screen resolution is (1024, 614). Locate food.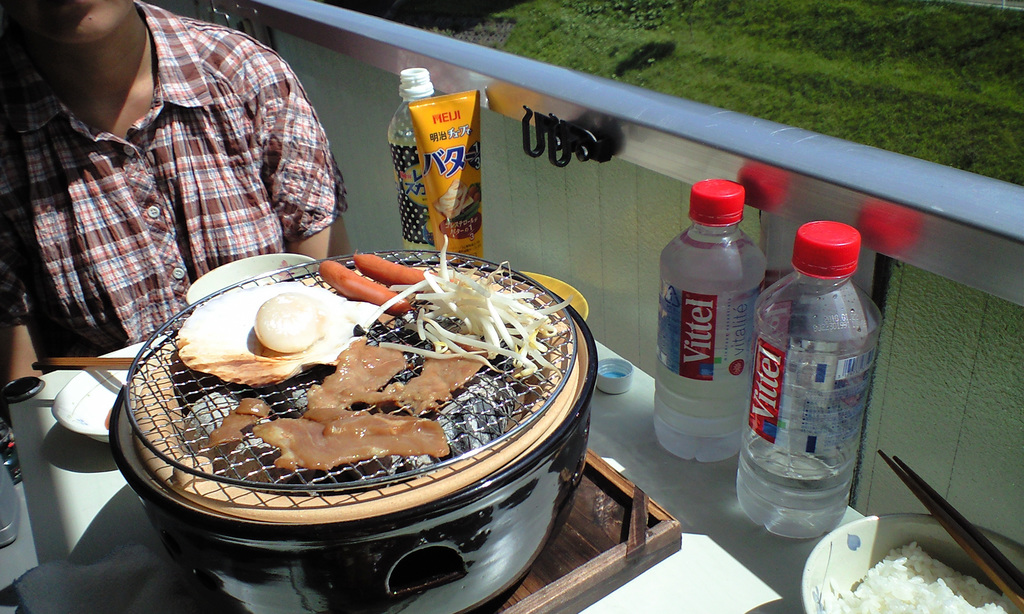
{"x1": 817, "y1": 545, "x2": 1023, "y2": 613}.
